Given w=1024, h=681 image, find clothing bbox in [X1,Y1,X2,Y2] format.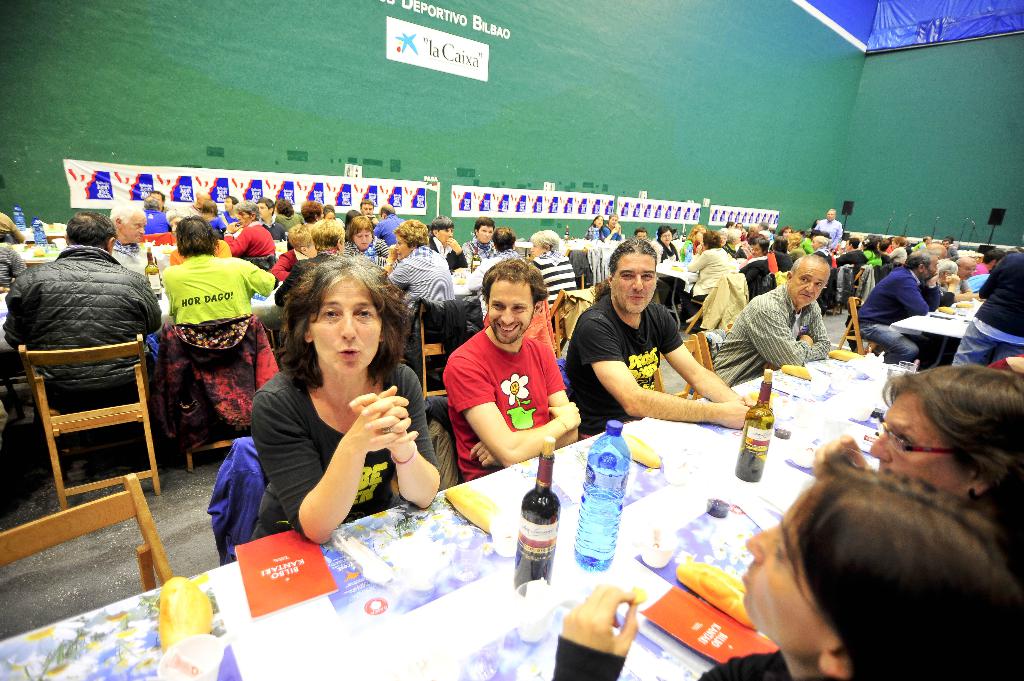
[377,217,406,260].
